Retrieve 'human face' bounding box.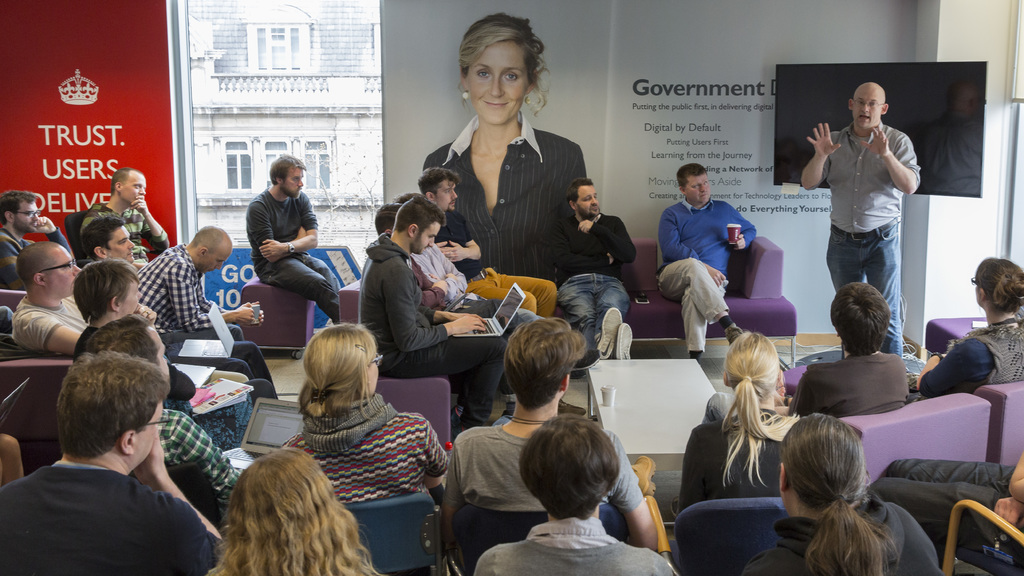
Bounding box: pyautogui.locateOnScreen(461, 38, 536, 124).
